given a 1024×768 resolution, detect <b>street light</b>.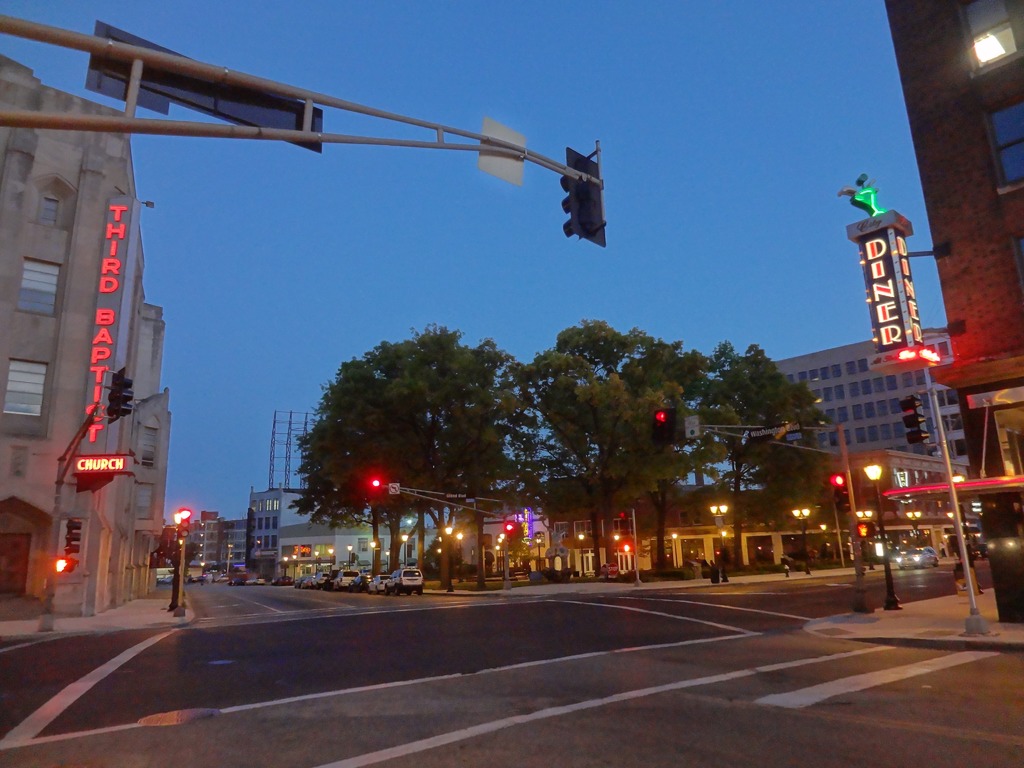
left=399, top=529, right=410, bottom=572.
